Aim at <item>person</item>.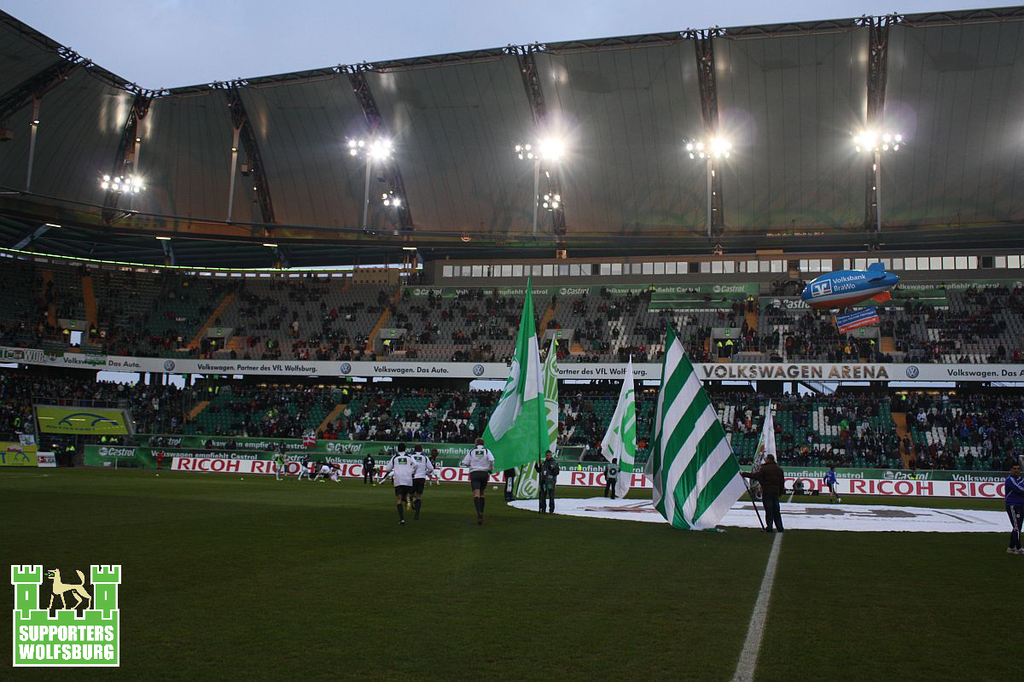
Aimed at (381, 444, 414, 510).
